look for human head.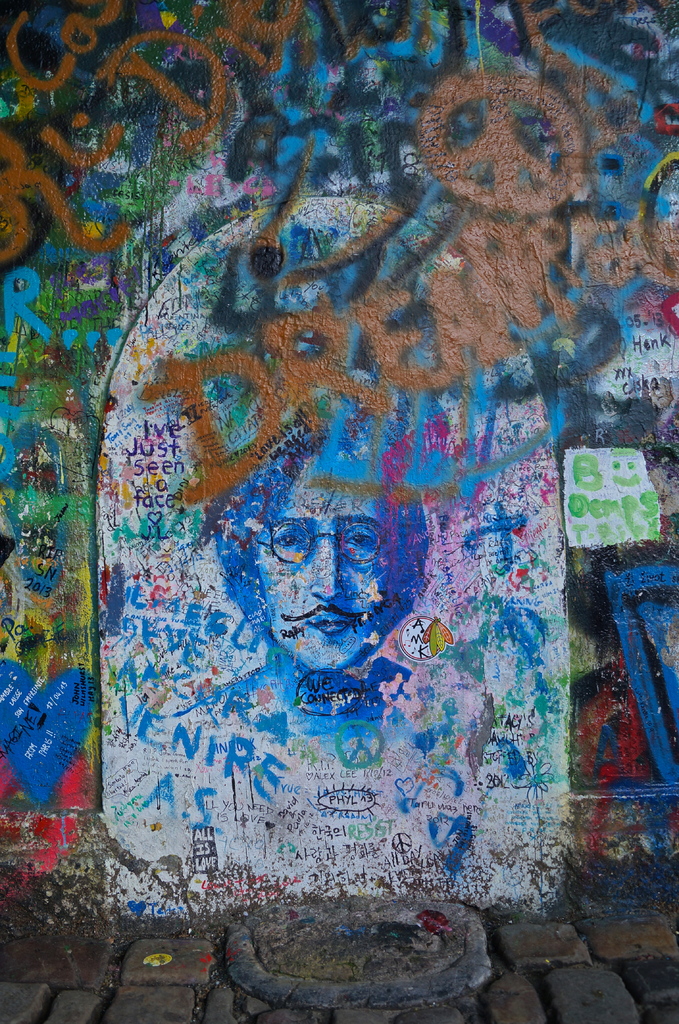
Found: [x1=207, y1=414, x2=474, y2=717].
